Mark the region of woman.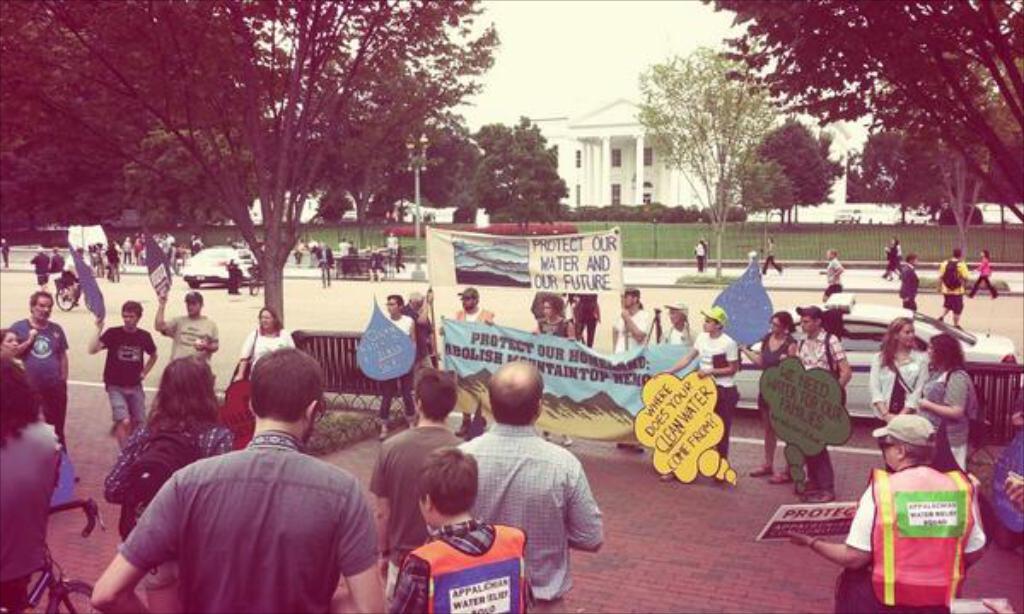
Region: {"x1": 0, "y1": 355, "x2": 61, "y2": 612}.
